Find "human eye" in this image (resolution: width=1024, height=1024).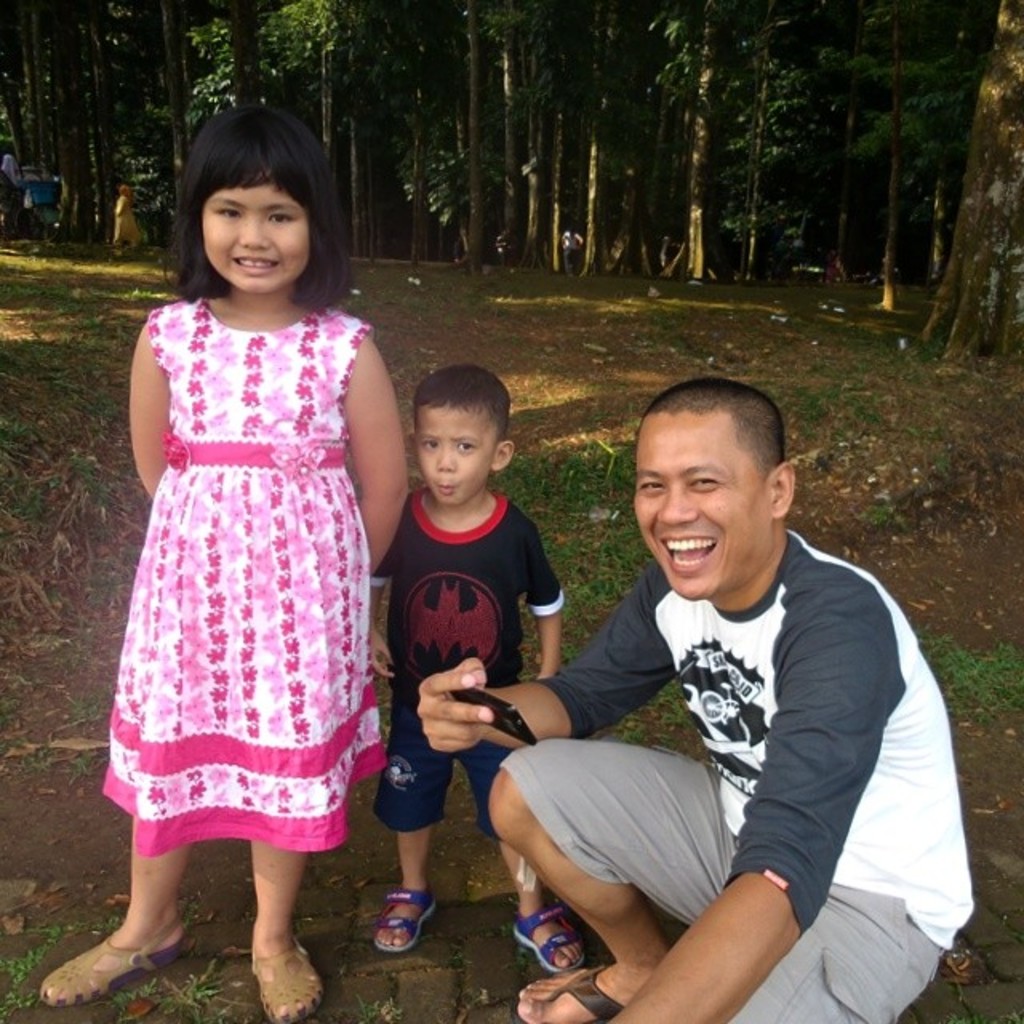
x1=213 y1=203 x2=243 y2=221.
